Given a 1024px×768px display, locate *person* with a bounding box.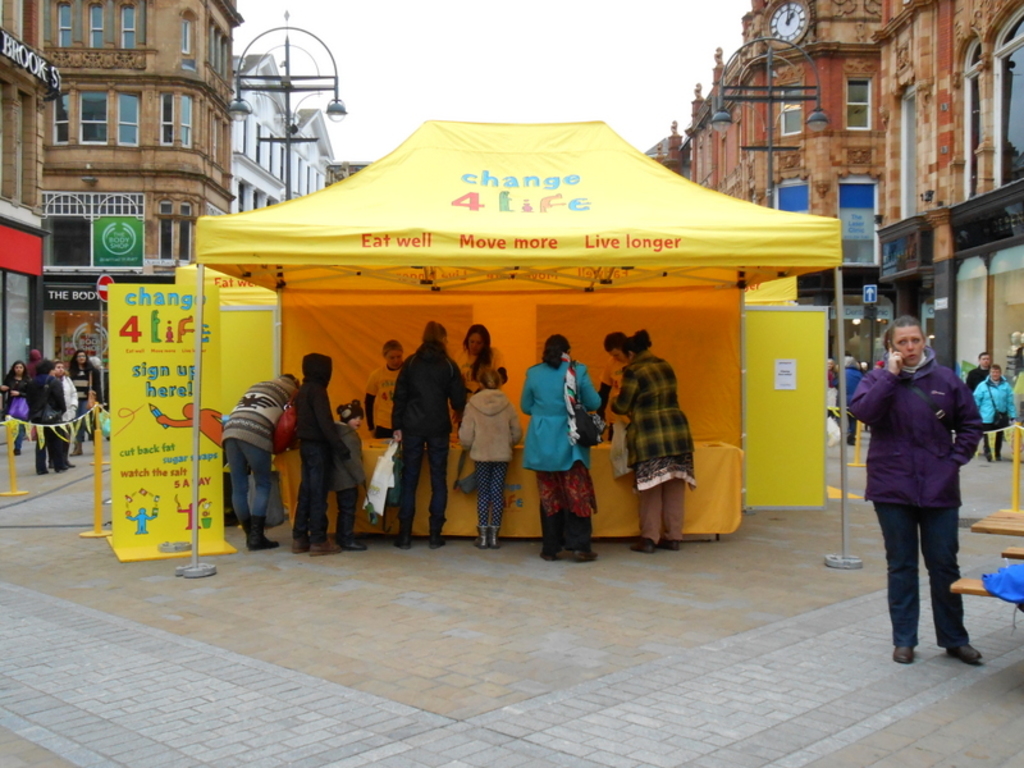
Located: [left=293, top=347, right=334, bottom=550].
